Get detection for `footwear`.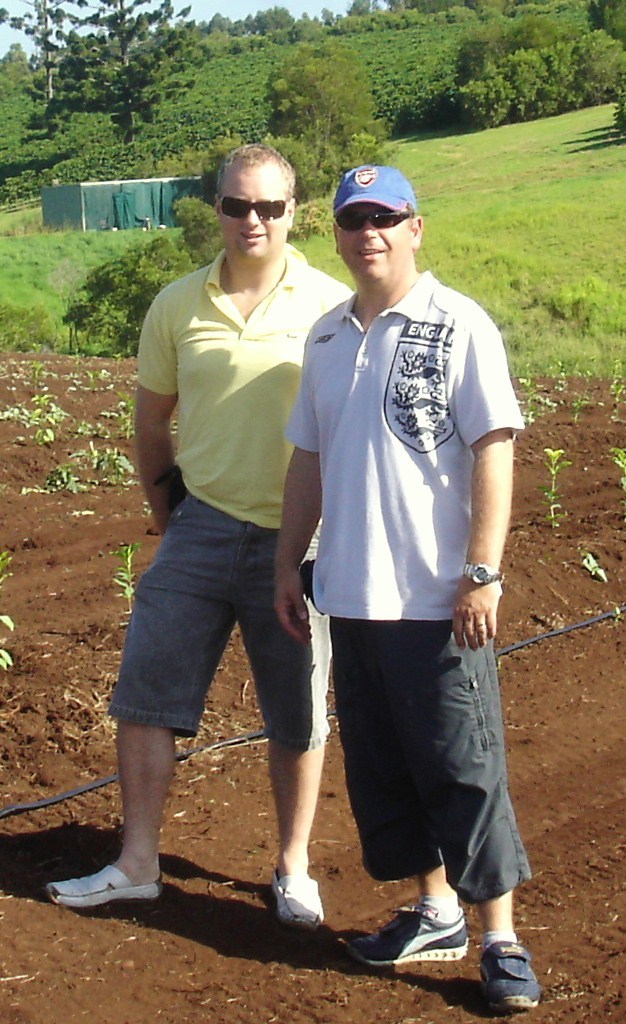
Detection: 481 941 546 1012.
